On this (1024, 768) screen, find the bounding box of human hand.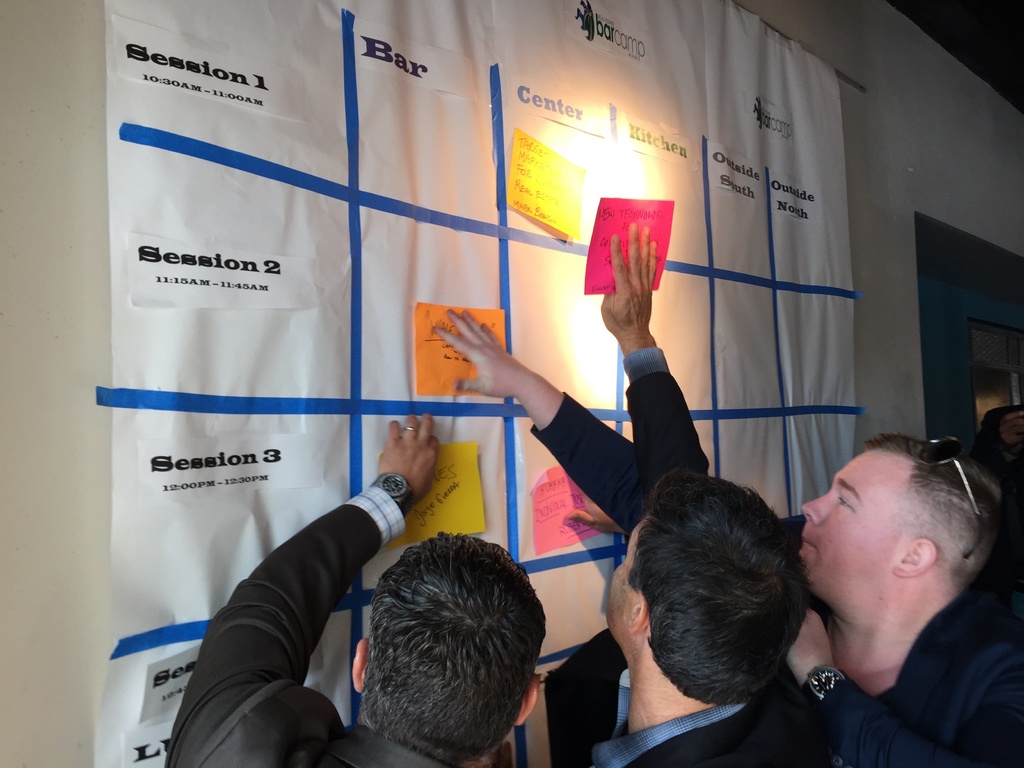
Bounding box: BBox(566, 488, 625, 539).
